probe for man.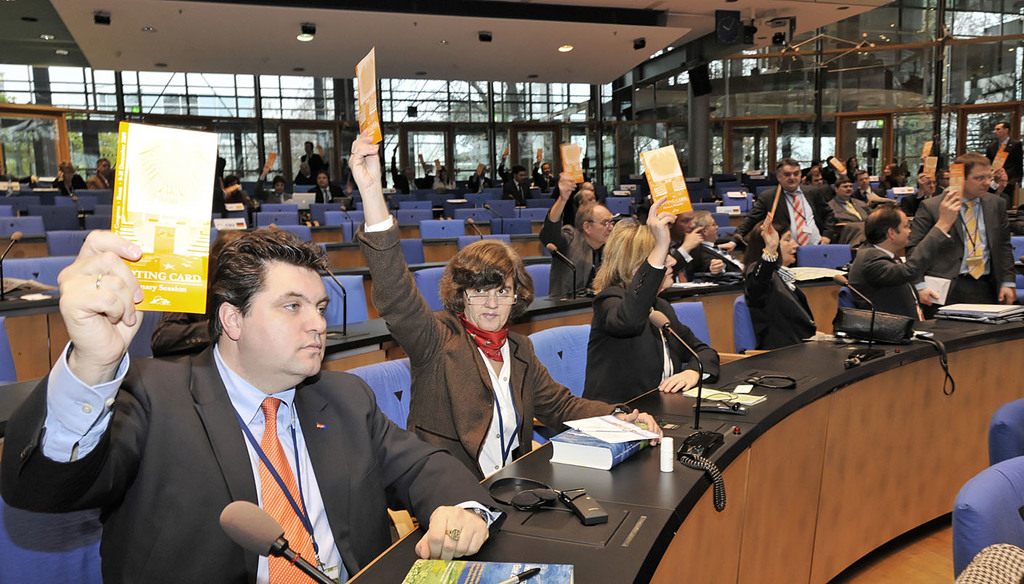
Probe result: bbox=(842, 189, 965, 324).
